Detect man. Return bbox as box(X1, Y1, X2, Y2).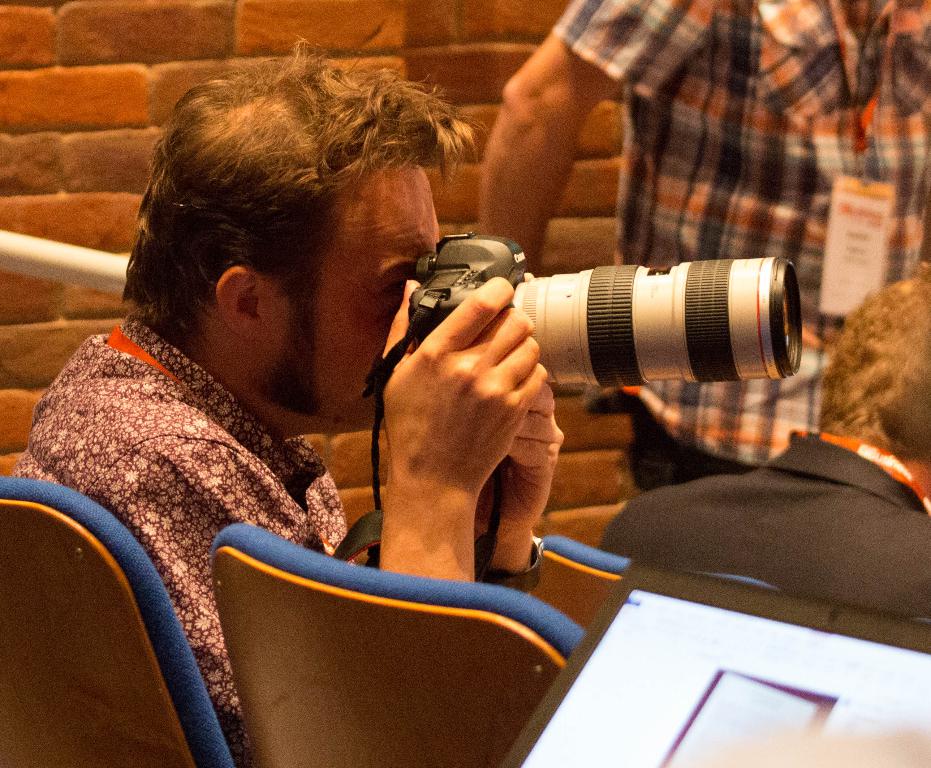
box(596, 263, 930, 629).
